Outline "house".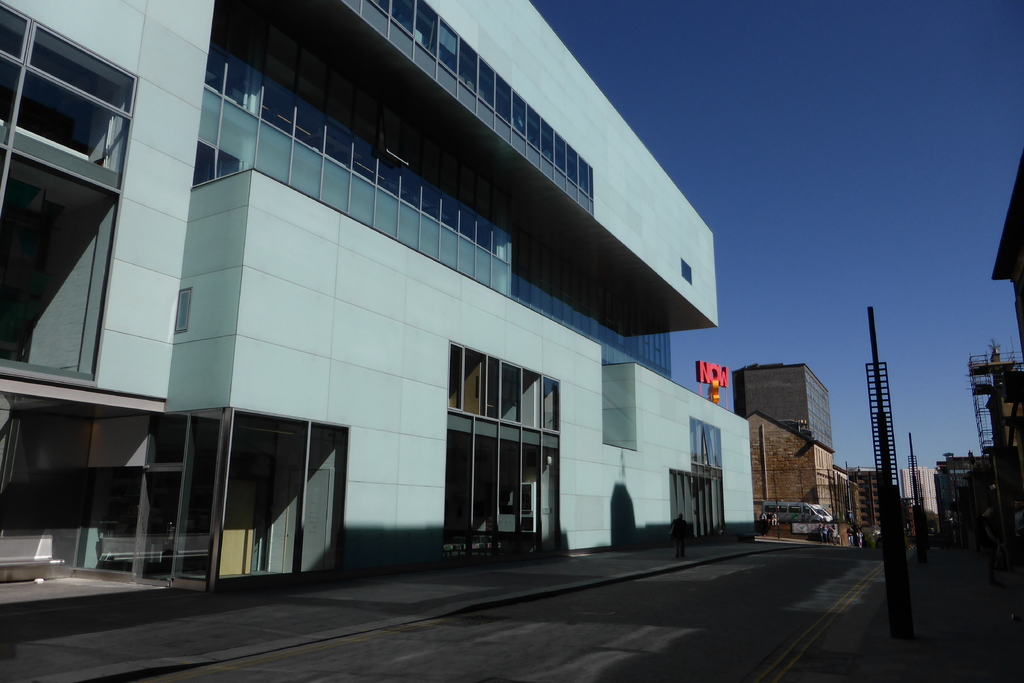
Outline: l=970, t=353, r=1023, b=524.
